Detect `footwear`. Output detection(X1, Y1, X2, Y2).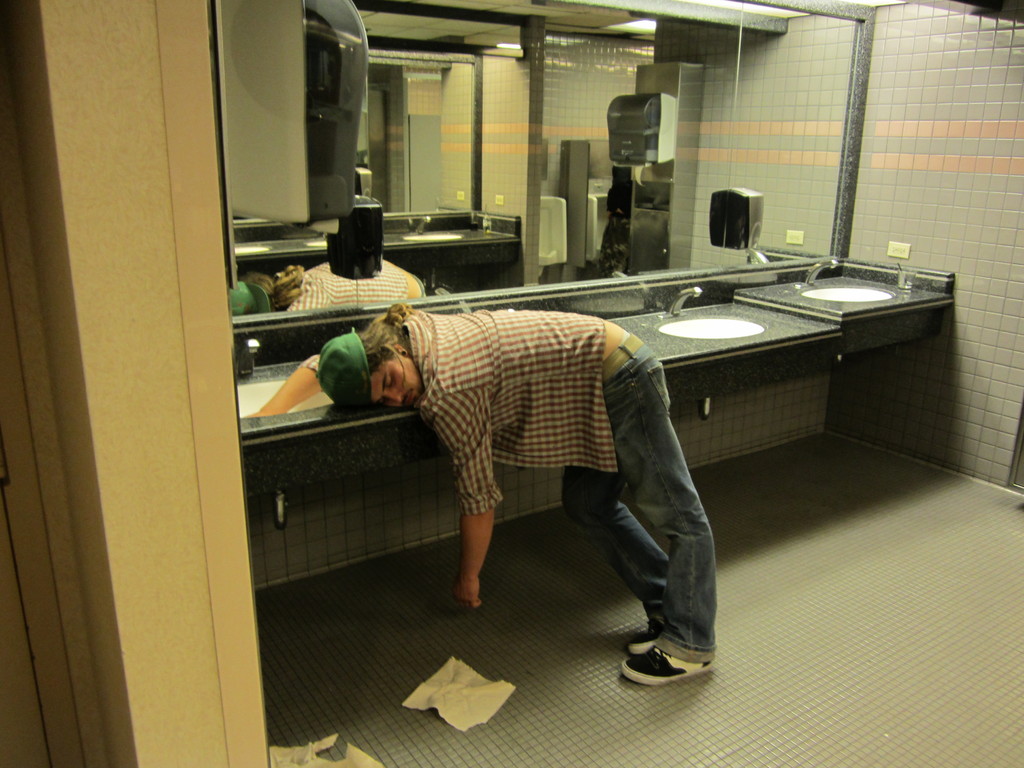
detection(618, 644, 716, 678).
